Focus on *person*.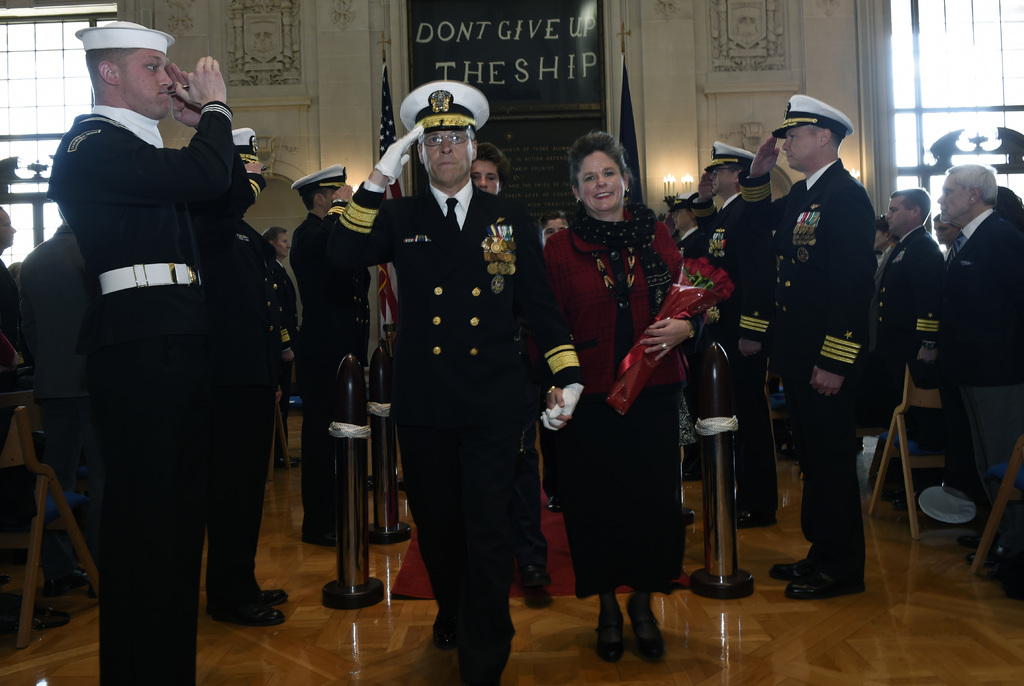
Focused at region(285, 183, 372, 540).
